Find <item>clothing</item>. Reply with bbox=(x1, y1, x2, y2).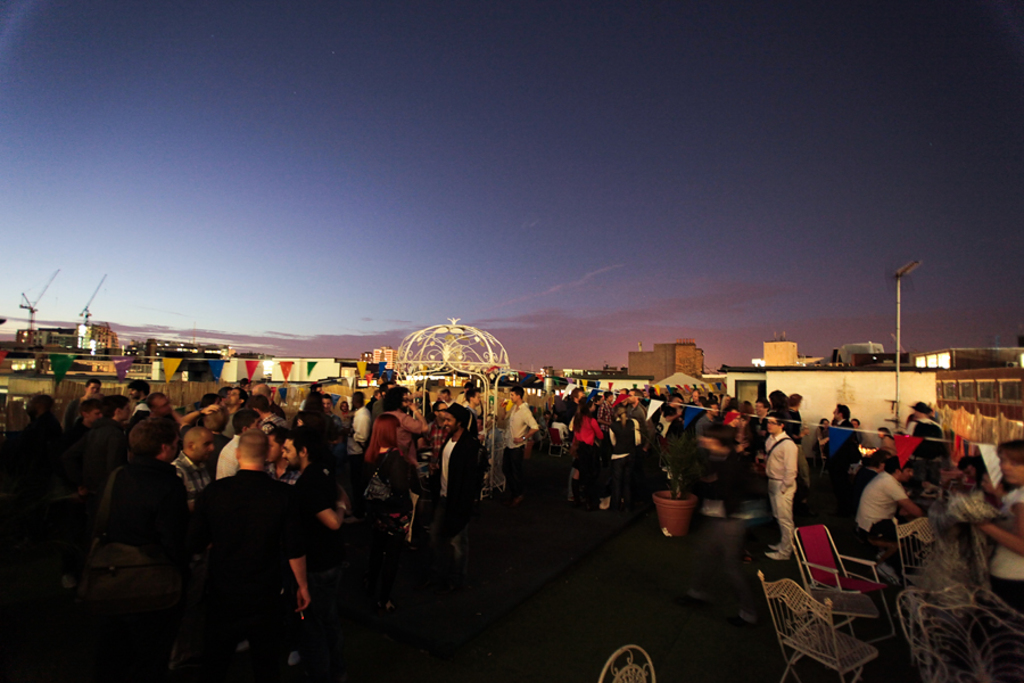
bbox=(575, 418, 600, 444).
